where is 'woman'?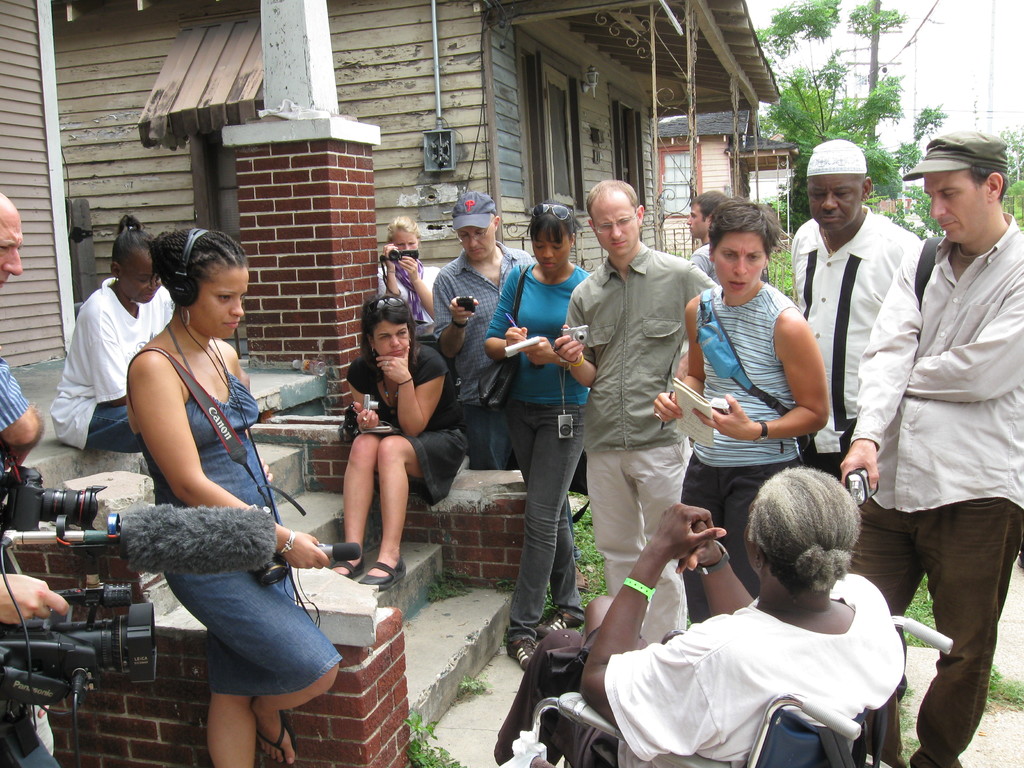
<box>324,294,472,595</box>.
